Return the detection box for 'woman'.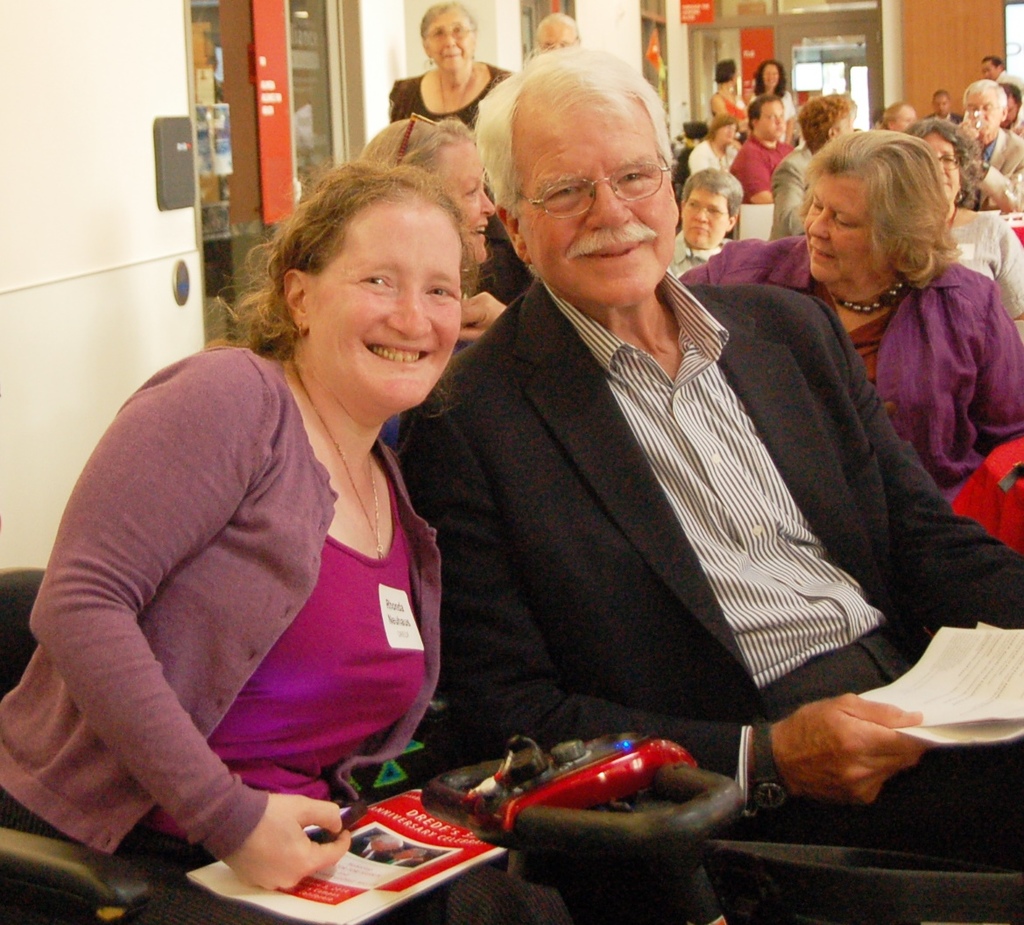
rect(669, 128, 1023, 504).
